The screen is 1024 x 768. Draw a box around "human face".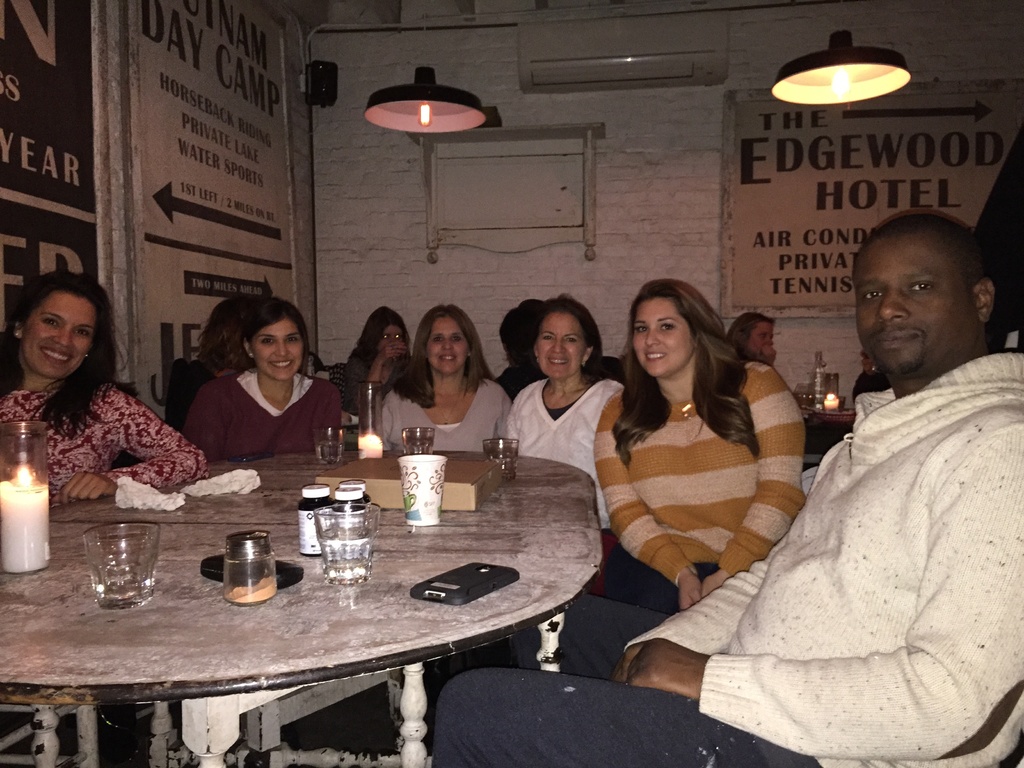
pyautogui.locateOnScreen(851, 244, 959, 372).
